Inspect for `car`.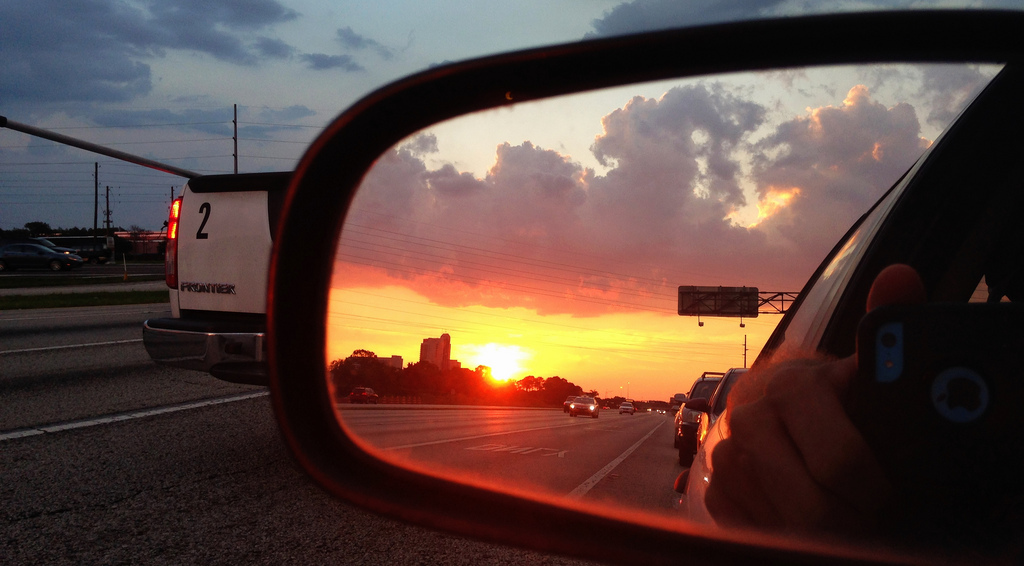
Inspection: locate(5, 245, 82, 272).
